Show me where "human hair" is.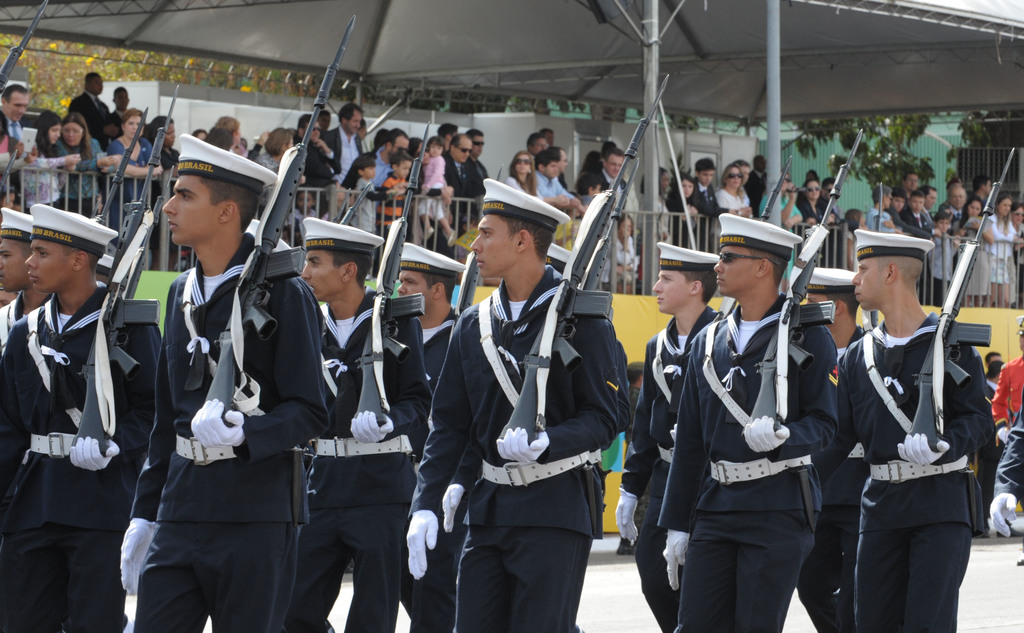
"human hair" is at (751,252,791,289).
